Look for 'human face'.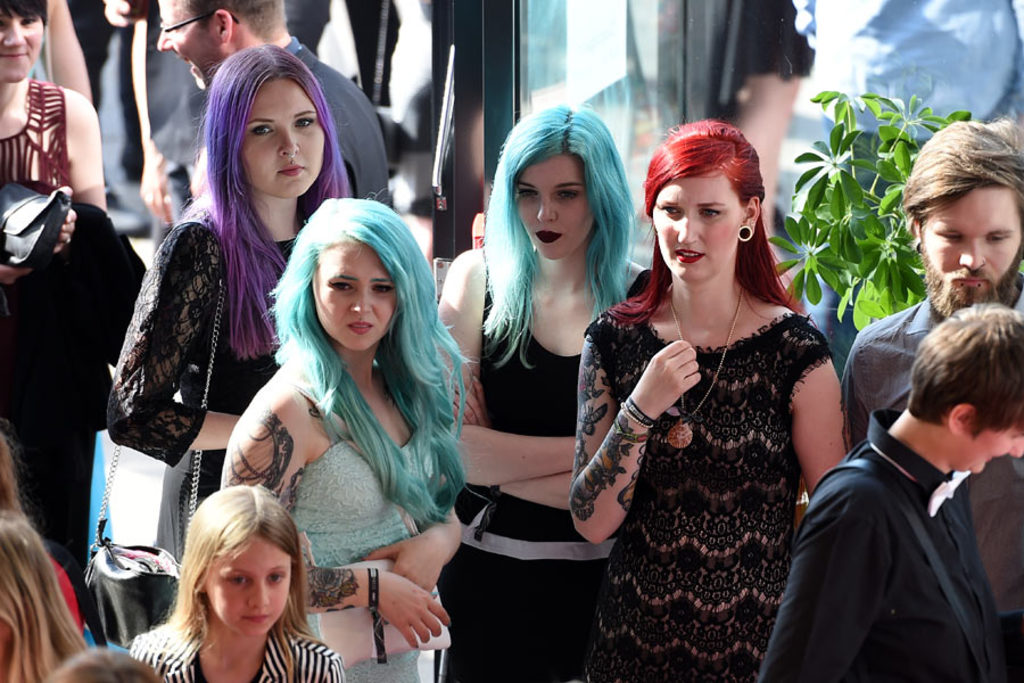
Found: Rect(653, 176, 743, 280).
